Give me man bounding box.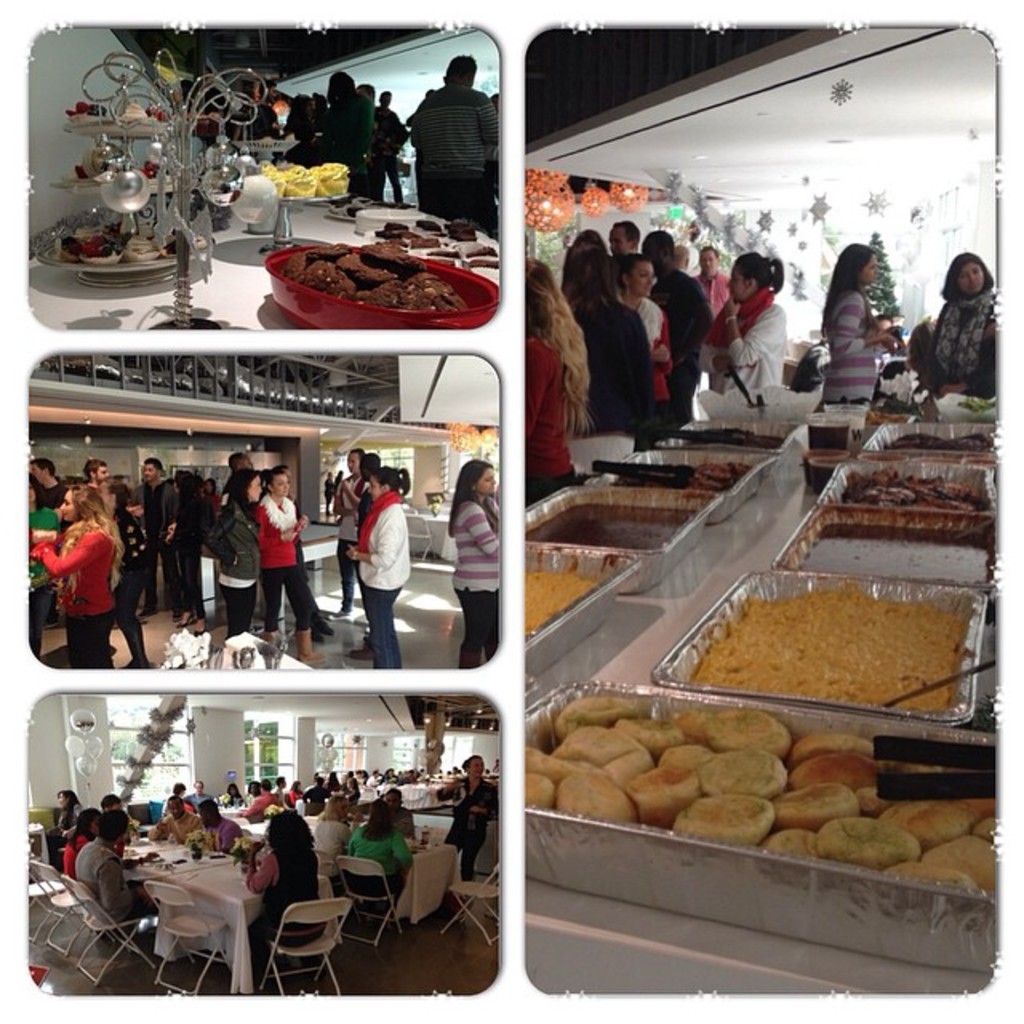
(146,797,213,845).
